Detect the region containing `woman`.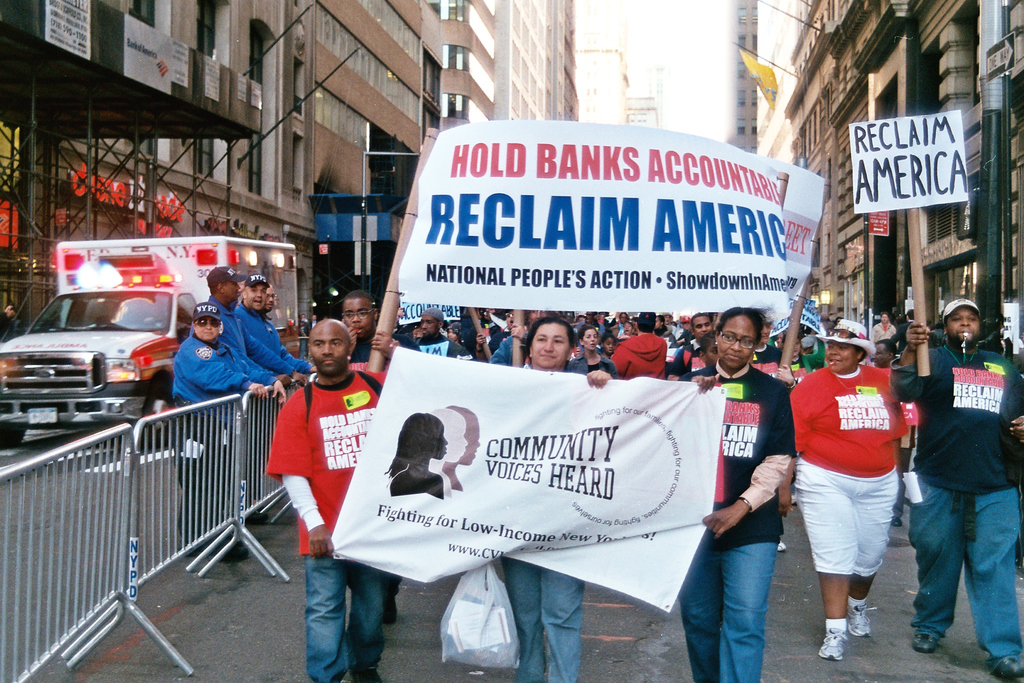
(left=500, top=314, right=619, bottom=682).
